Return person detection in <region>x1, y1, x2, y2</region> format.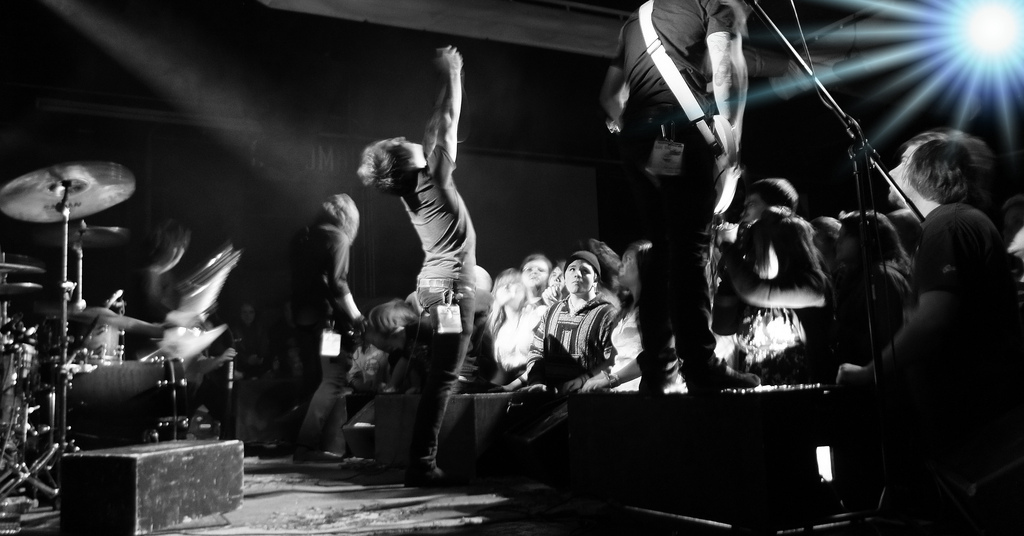
<region>235, 303, 277, 379</region>.
